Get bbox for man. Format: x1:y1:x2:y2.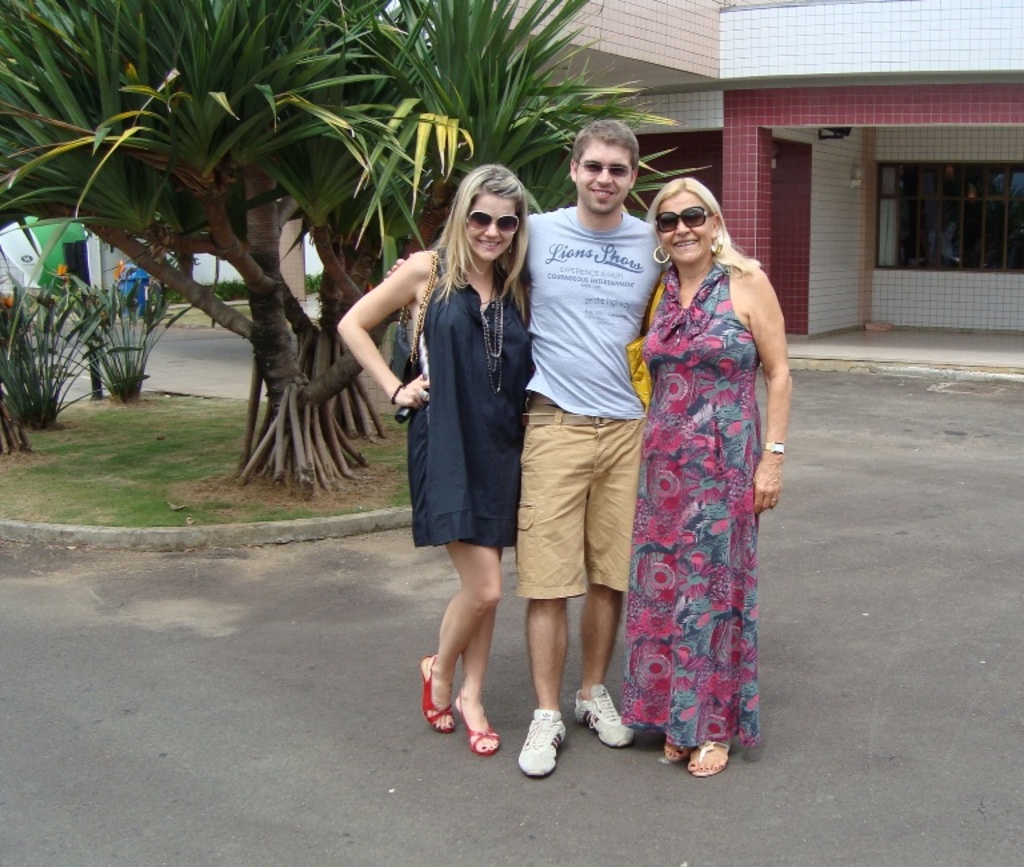
387:119:672:779.
